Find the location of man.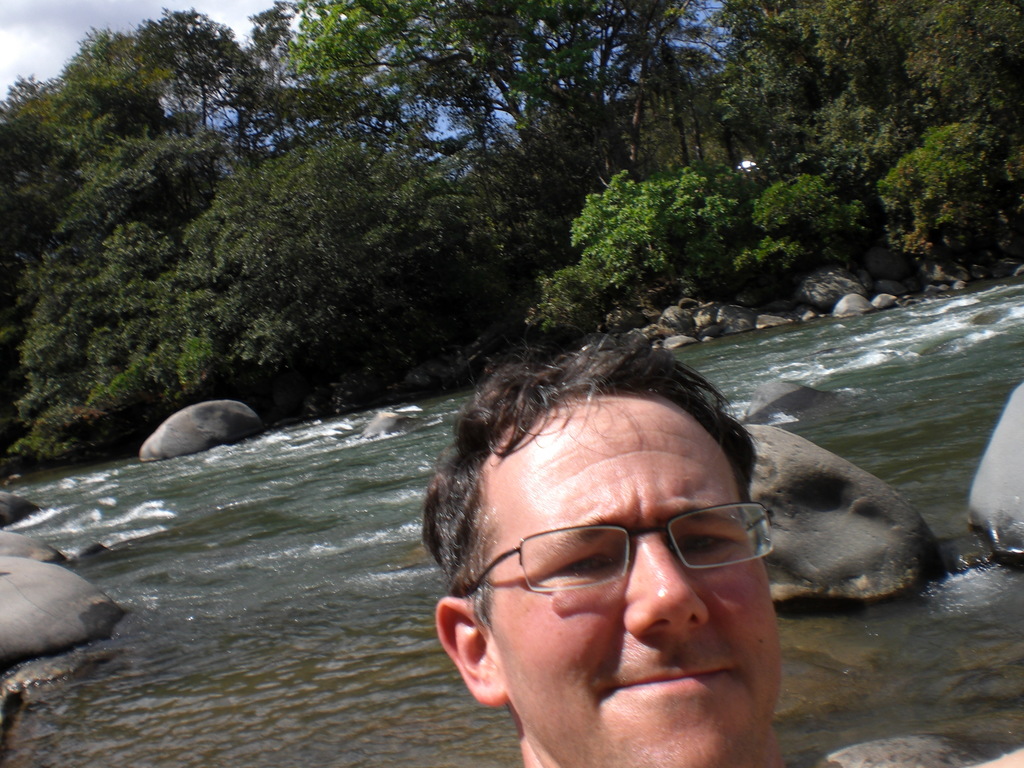
Location: bbox=[383, 360, 847, 767].
